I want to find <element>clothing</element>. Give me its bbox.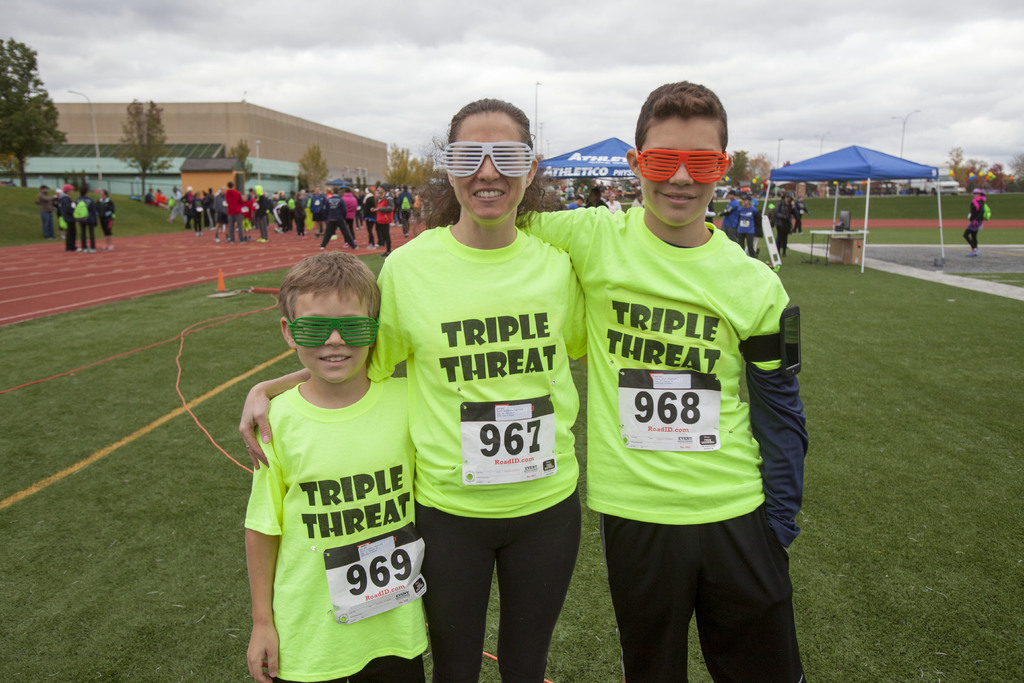
56, 190, 72, 245.
